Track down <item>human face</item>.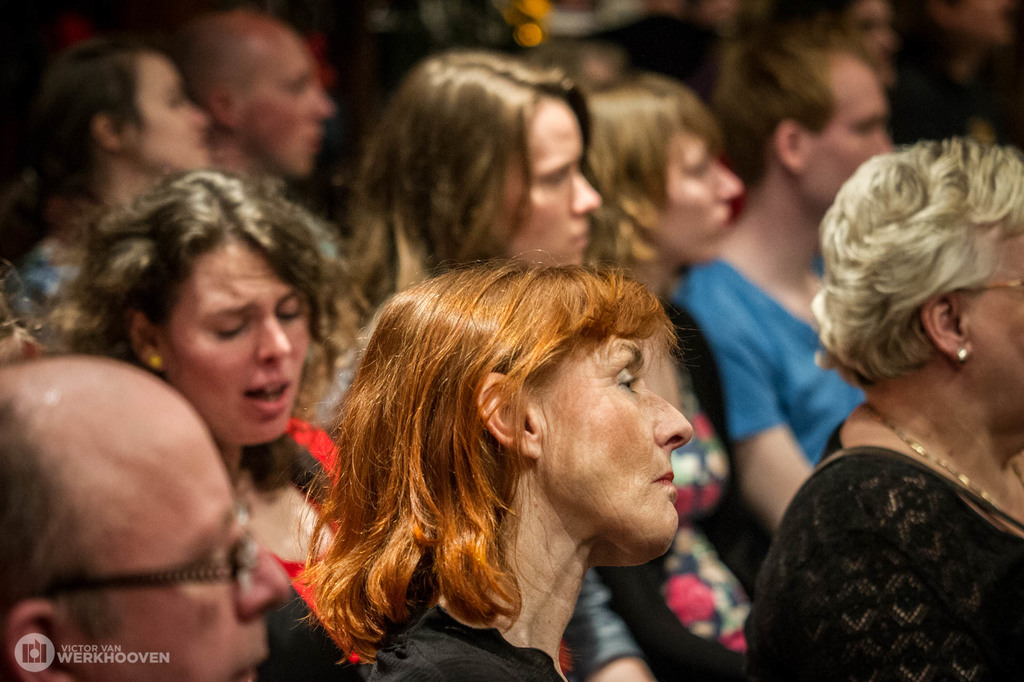
Tracked to locate(970, 221, 1023, 412).
